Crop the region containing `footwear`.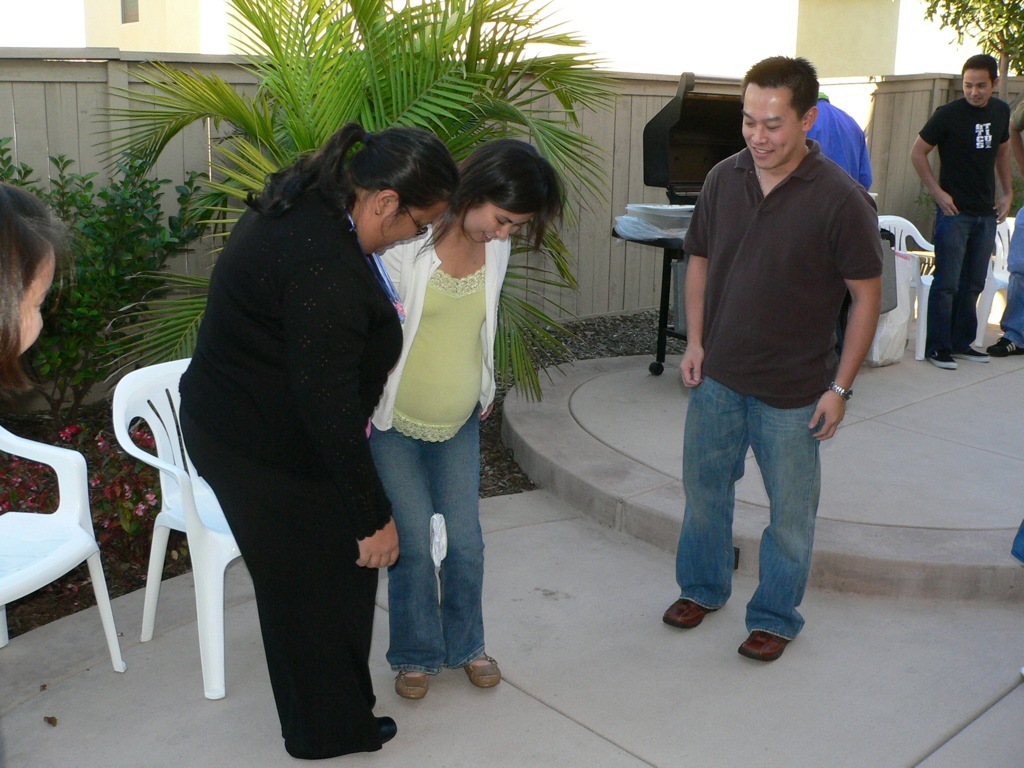
Crop region: 458 650 501 691.
